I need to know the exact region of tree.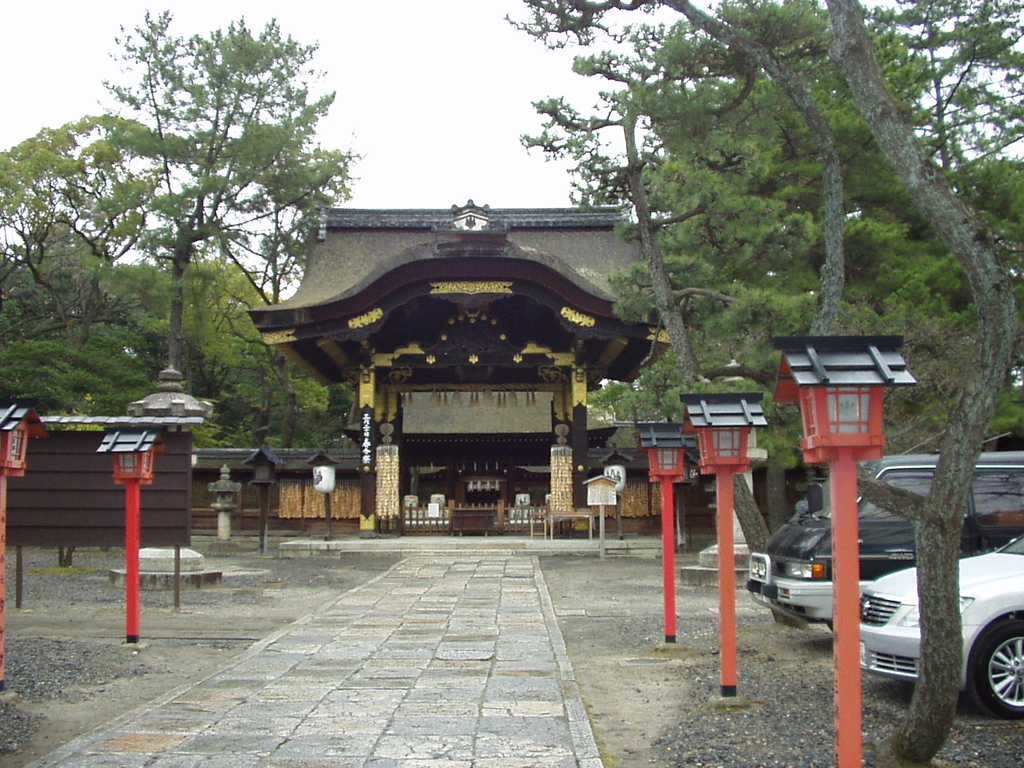
Region: <box>0,94,153,336</box>.
